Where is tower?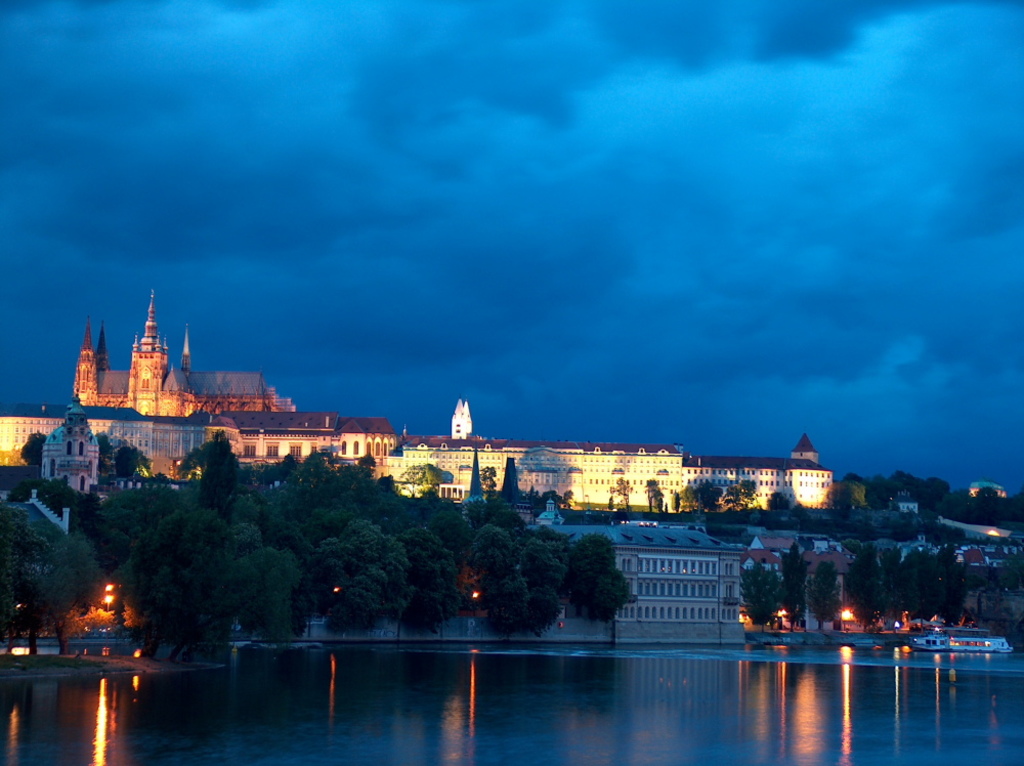
box=[77, 318, 106, 405].
